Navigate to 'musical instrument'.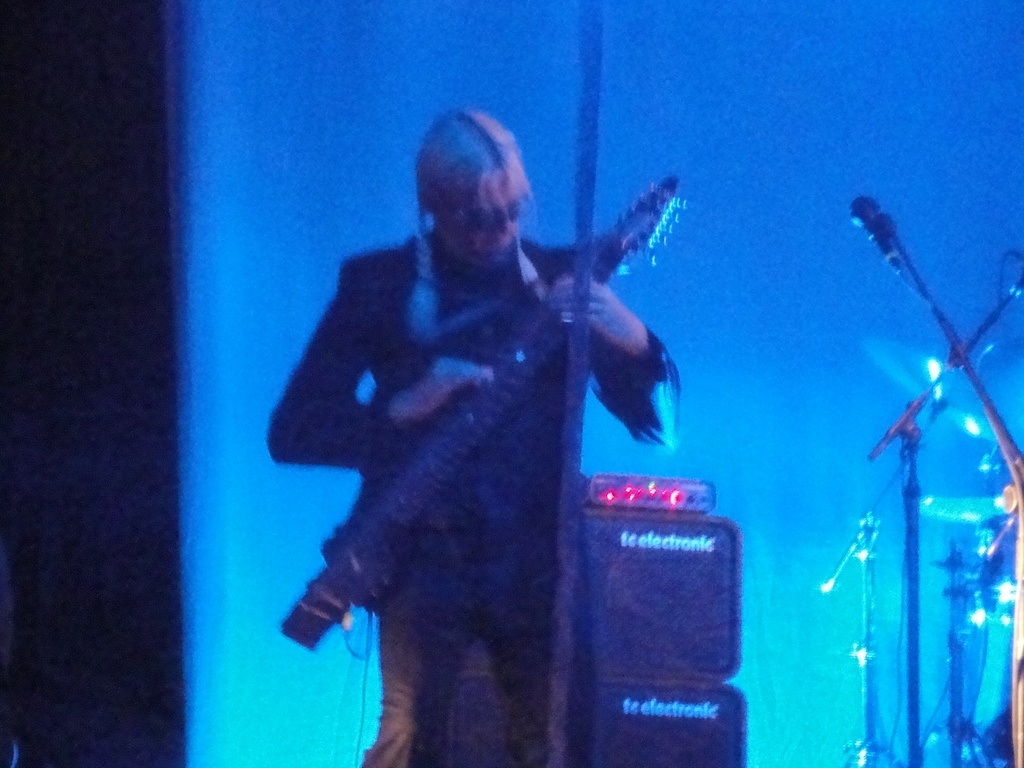
Navigation target: (x1=275, y1=172, x2=689, y2=653).
